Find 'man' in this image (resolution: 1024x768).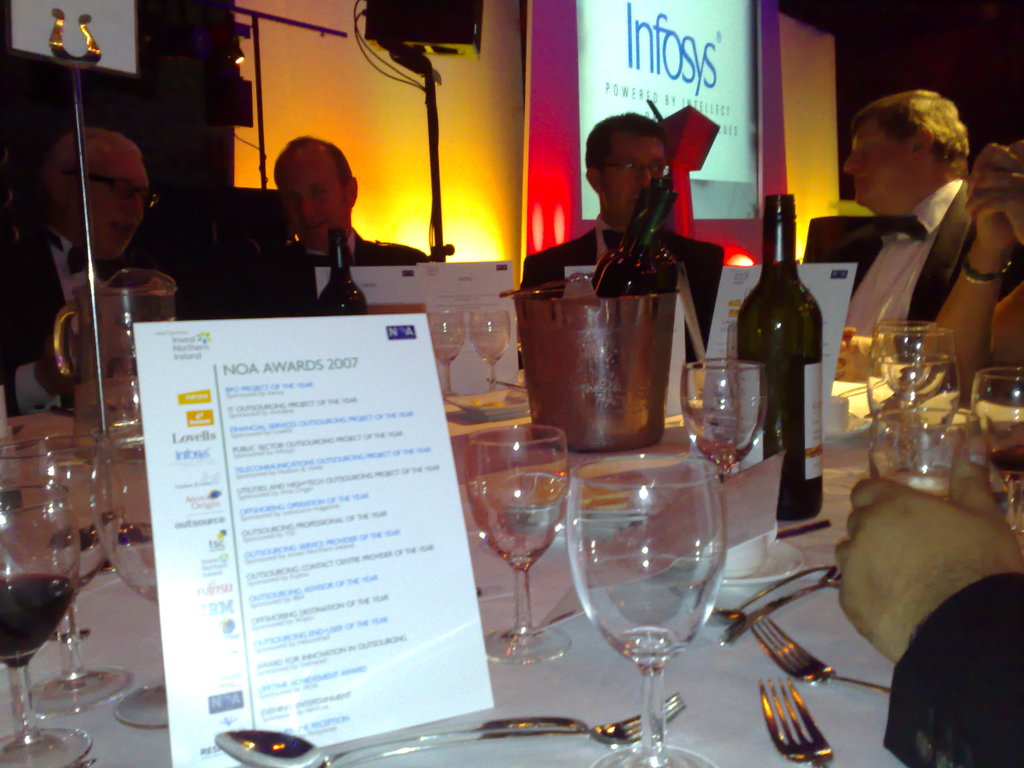
518:105:730:369.
